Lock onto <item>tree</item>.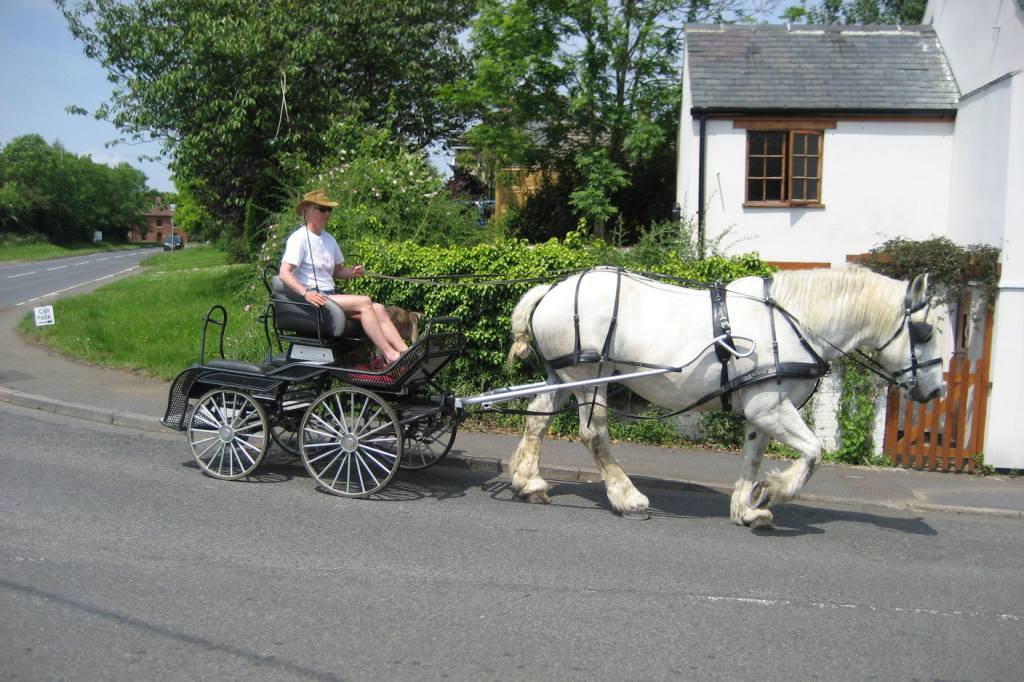
Locked: box=[781, 0, 920, 26].
